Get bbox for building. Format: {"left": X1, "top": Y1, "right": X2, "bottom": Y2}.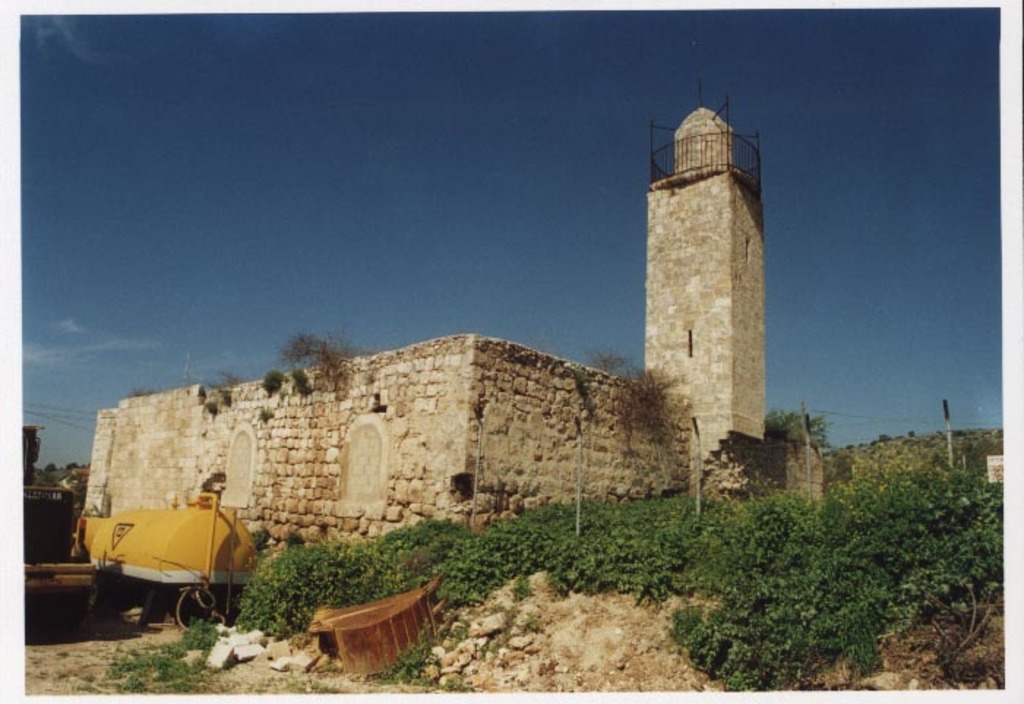
{"left": 75, "top": 100, "right": 767, "bottom": 575}.
